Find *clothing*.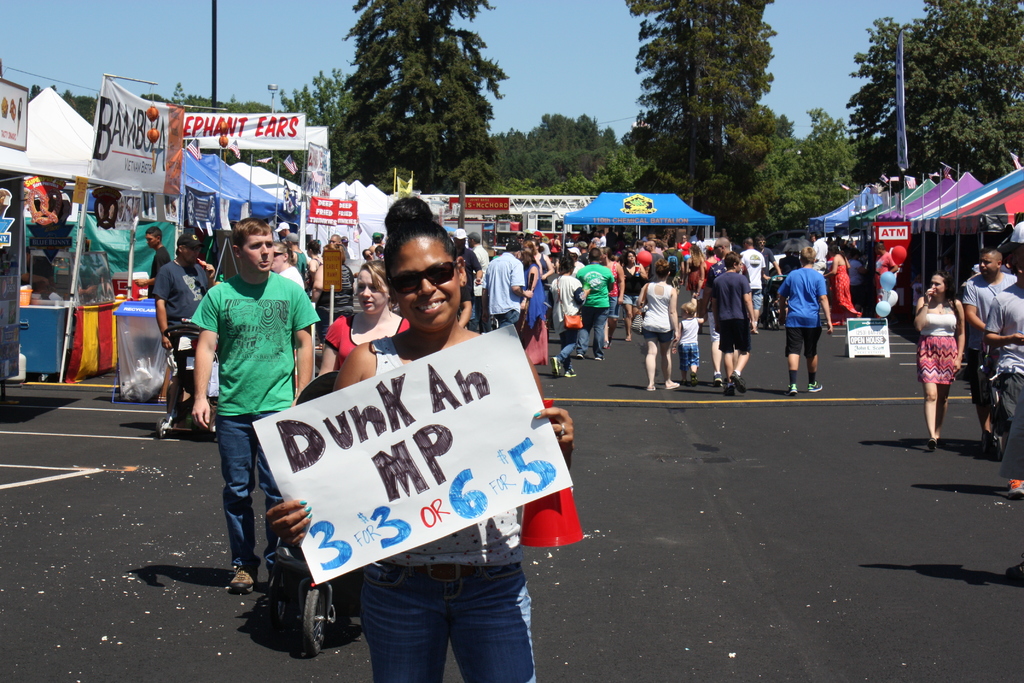
708, 273, 750, 352.
